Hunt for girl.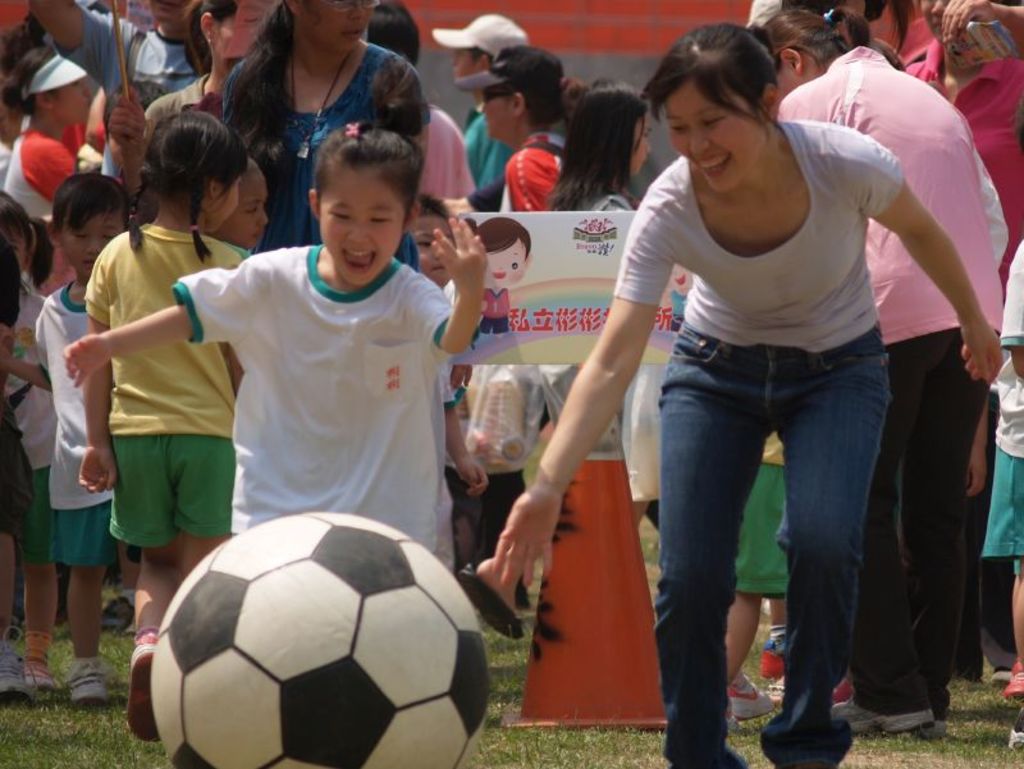
Hunted down at detection(0, 45, 93, 216).
